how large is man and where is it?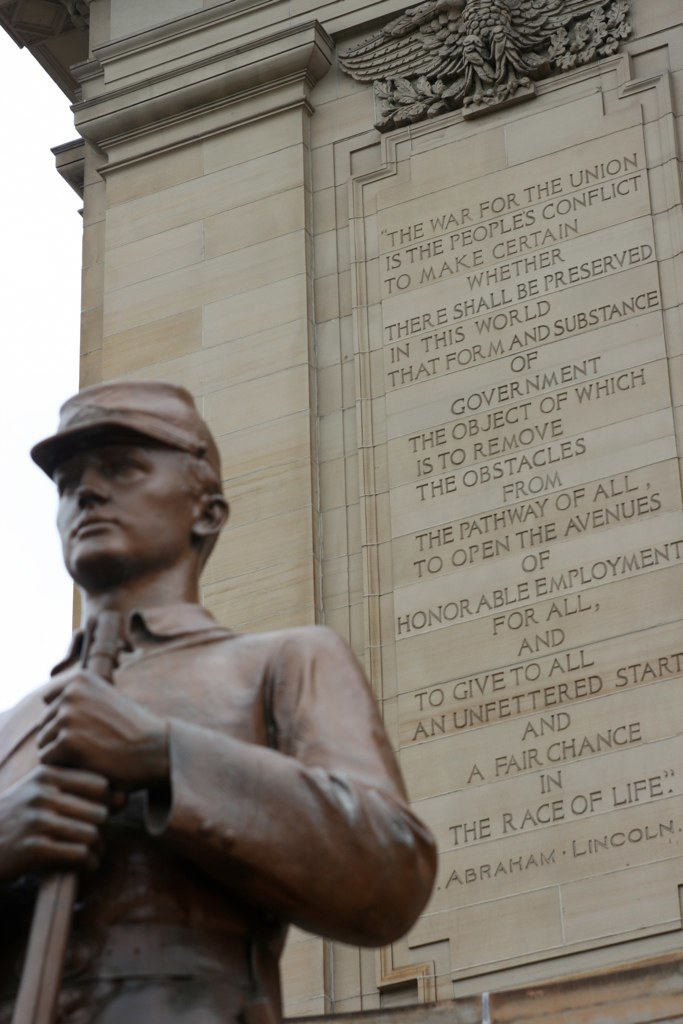
Bounding box: bbox=[0, 369, 453, 1022].
